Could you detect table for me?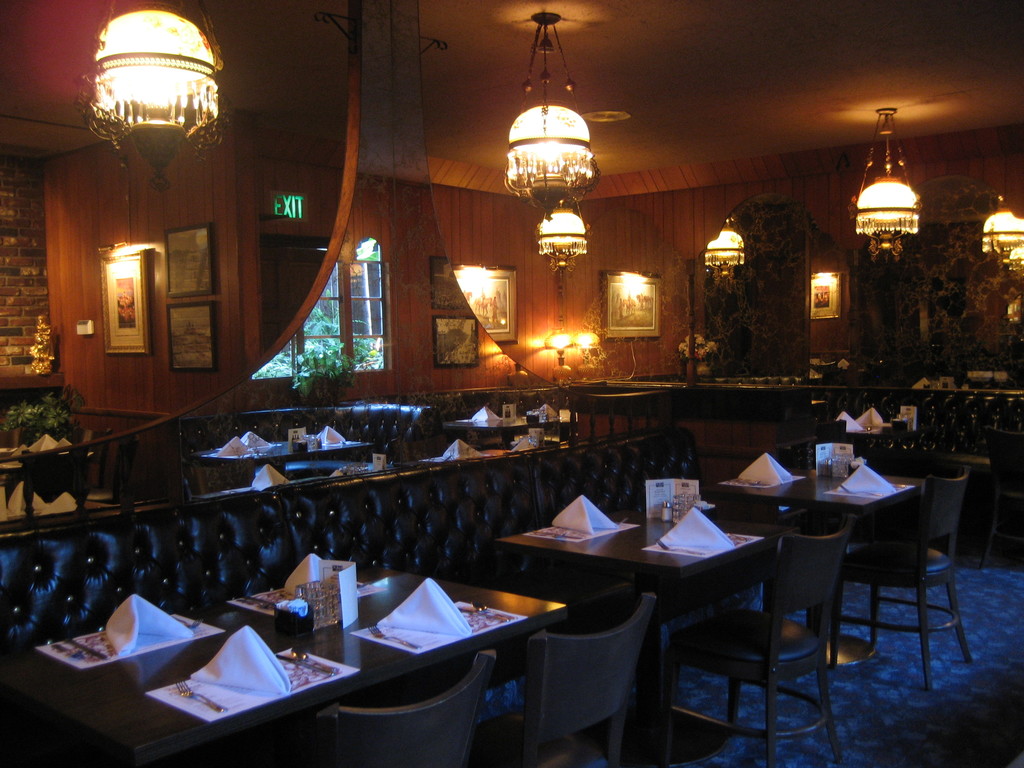
Detection result: BBox(191, 436, 383, 477).
